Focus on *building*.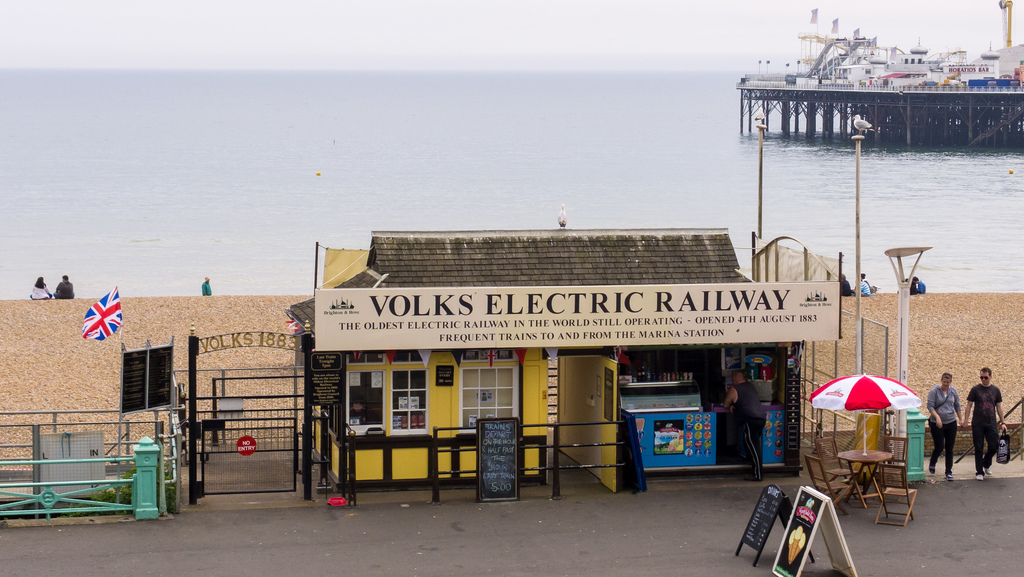
Focused at <bbox>286, 220, 814, 494</bbox>.
